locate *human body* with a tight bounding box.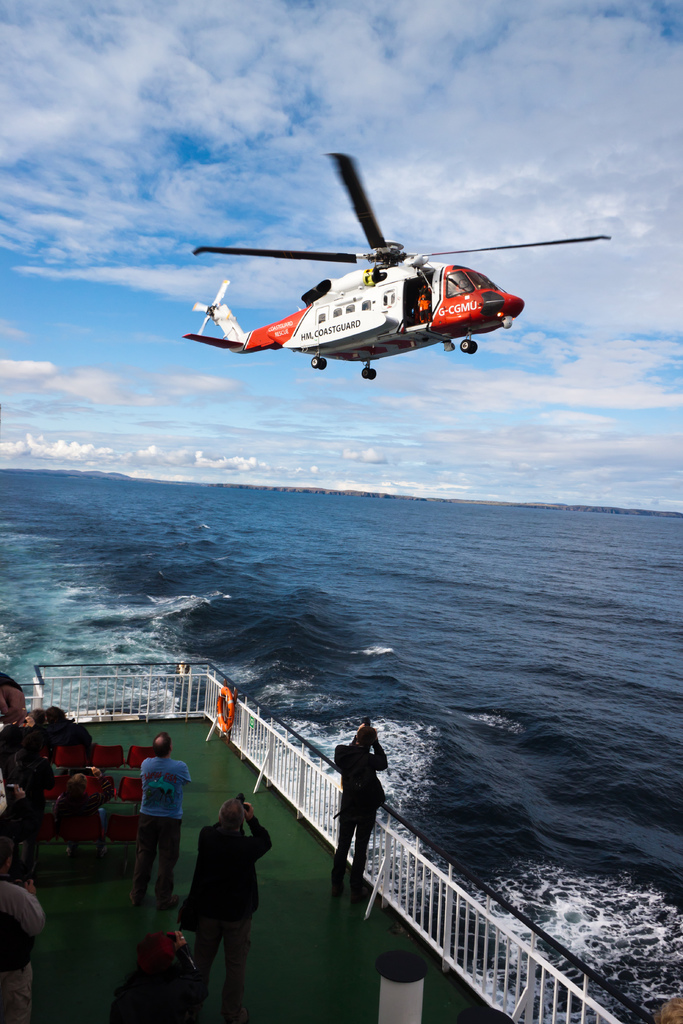
(x1=35, y1=719, x2=88, y2=765).
